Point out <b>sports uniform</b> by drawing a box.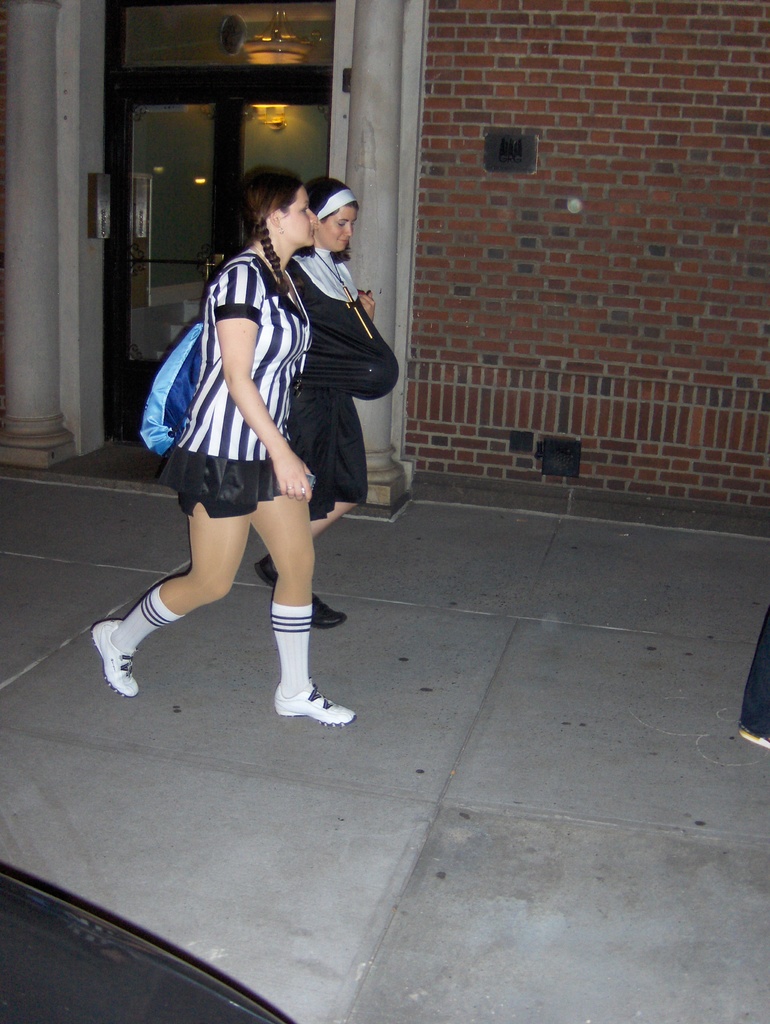
Rect(91, 253, 353, 729).
